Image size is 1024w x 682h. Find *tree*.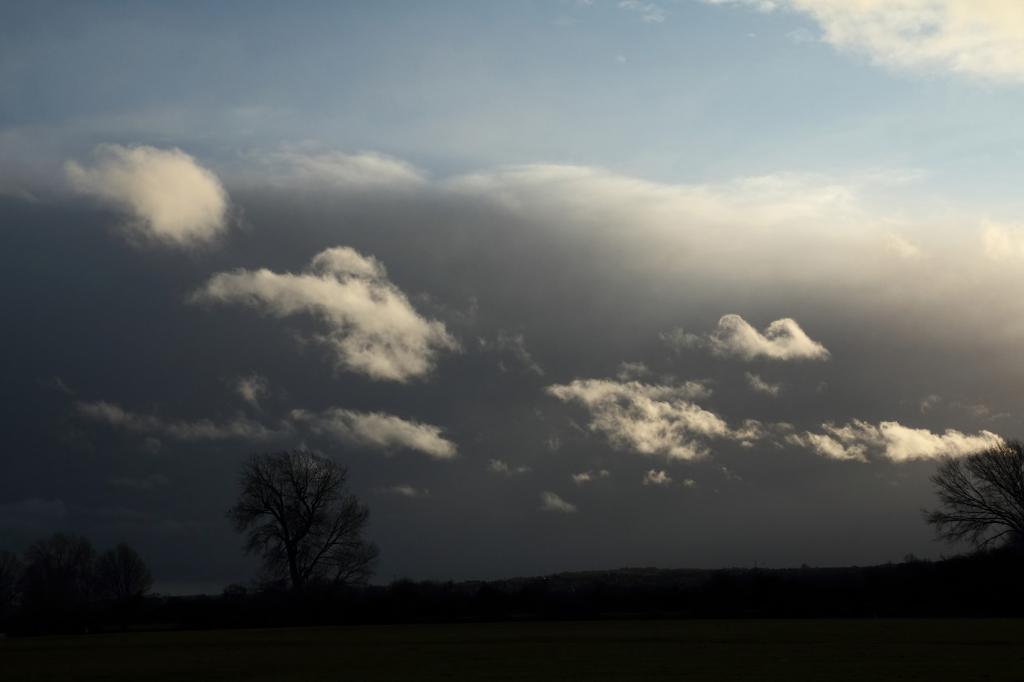
rect(911, 430, 1020, 566).
